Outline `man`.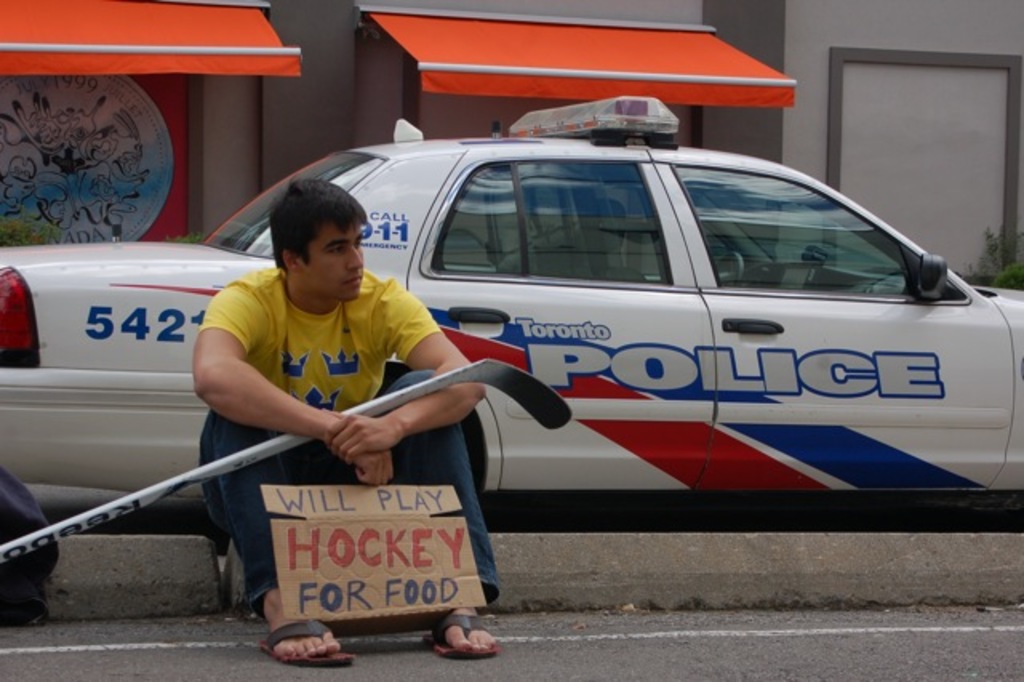
Outline: BBox(189, 178, 509, 664).
